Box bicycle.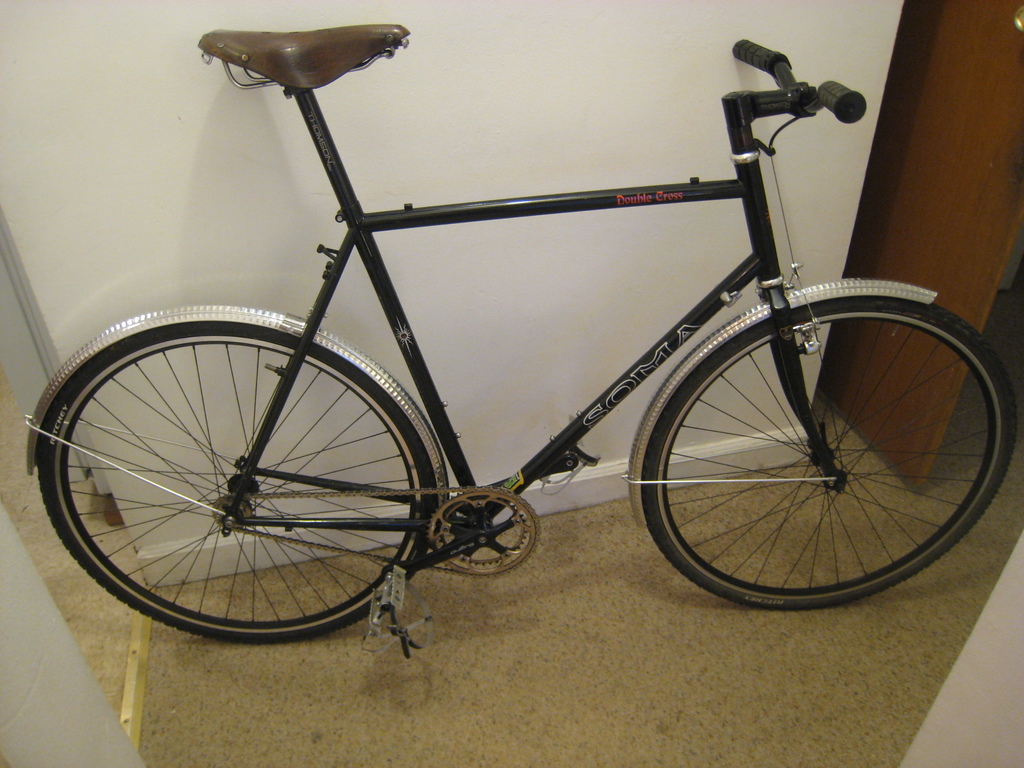
l=30, t=5, r=1023, b=662.
